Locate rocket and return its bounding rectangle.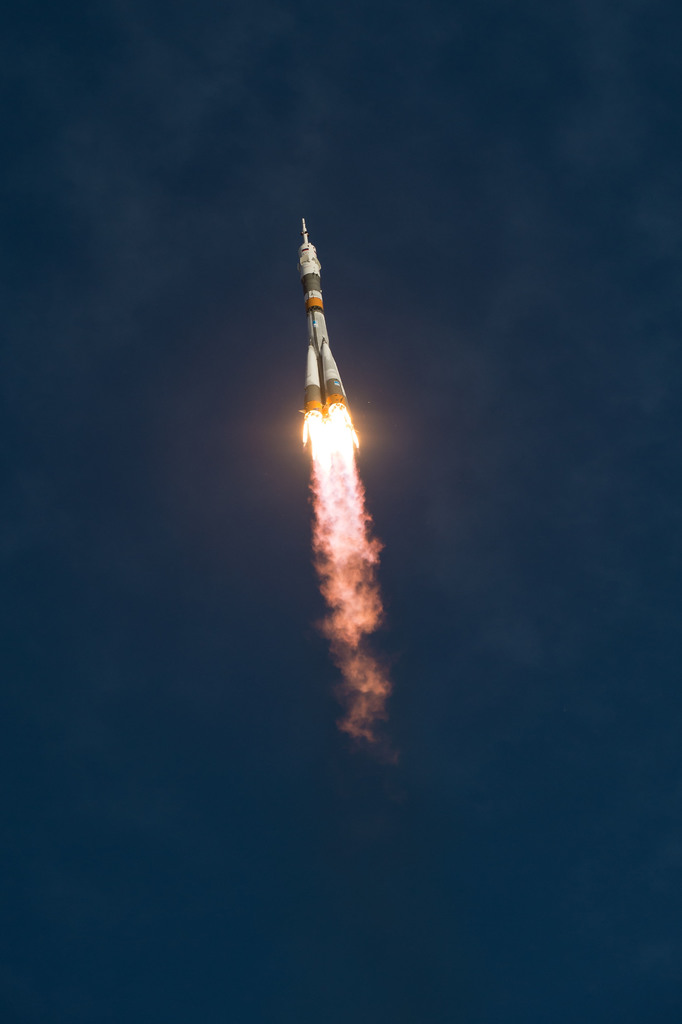
rect(276, 218, 367, 452).
